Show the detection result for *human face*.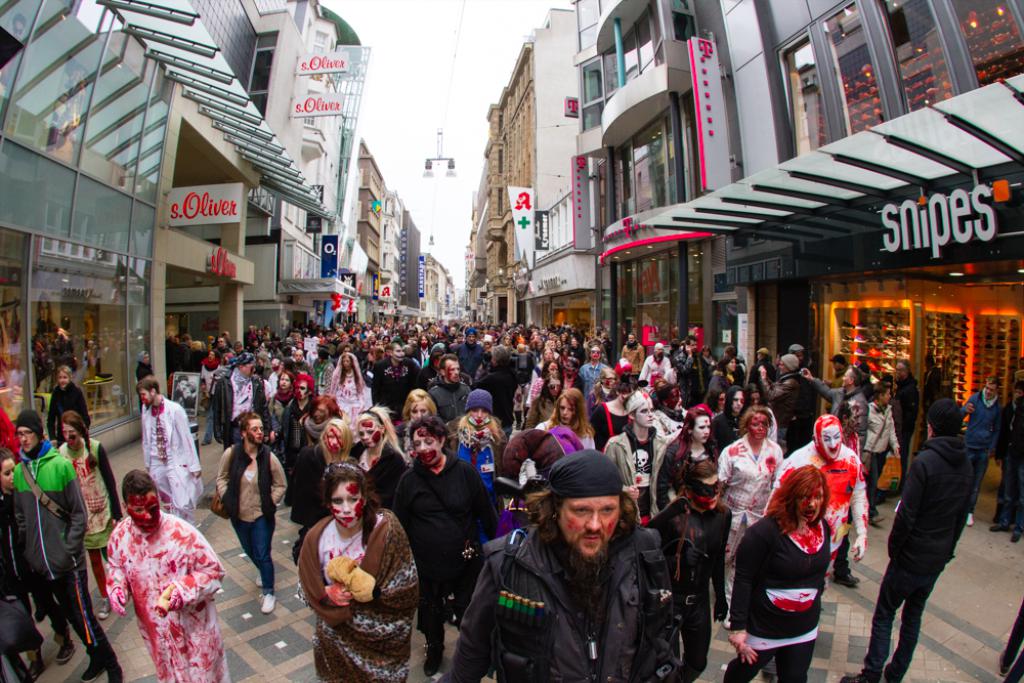
detection(745, 389, 762, 404).
